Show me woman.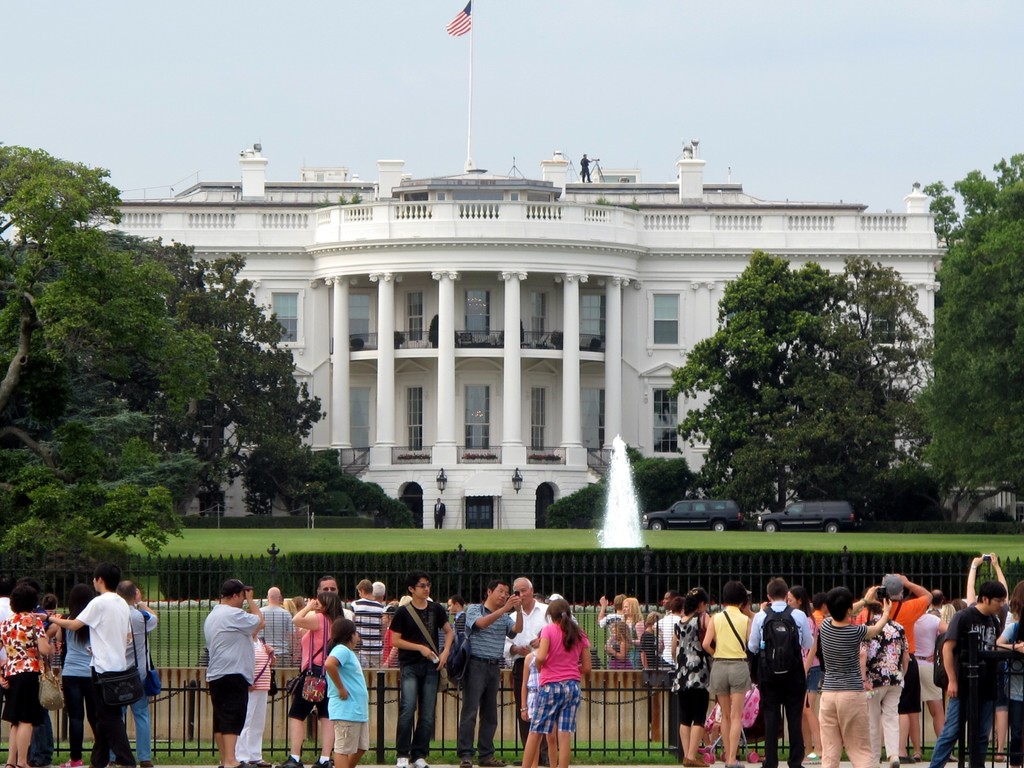
woman is here: bbox(785, 588, 831, 764).
